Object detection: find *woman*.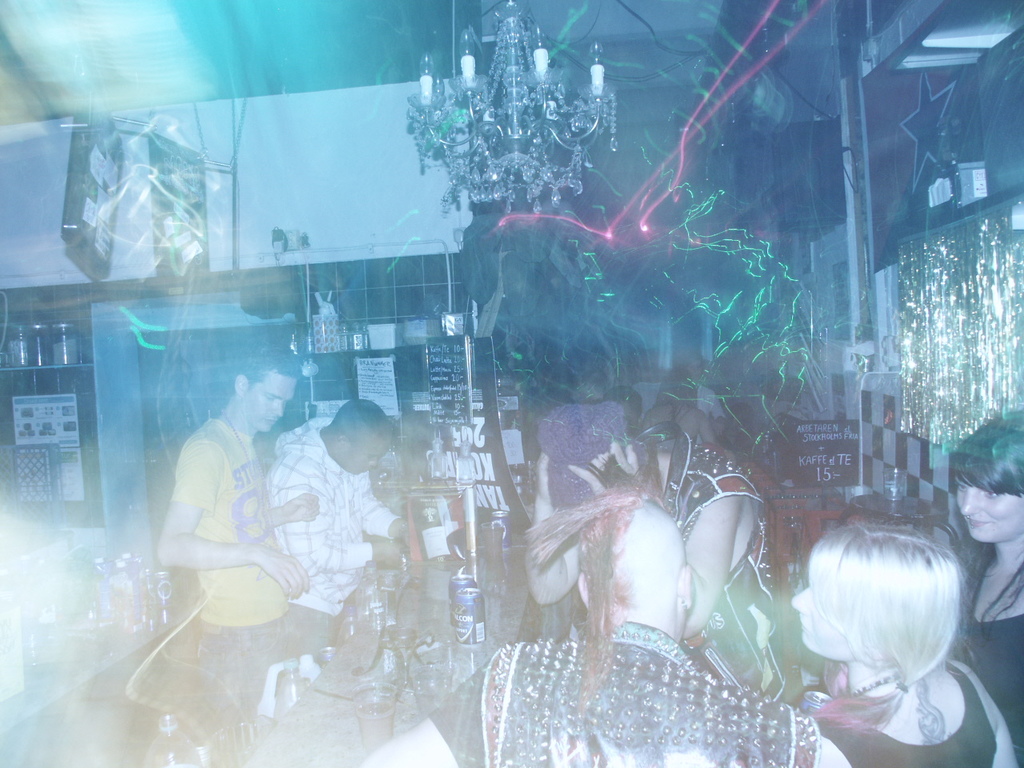
950,410,1023,767.
